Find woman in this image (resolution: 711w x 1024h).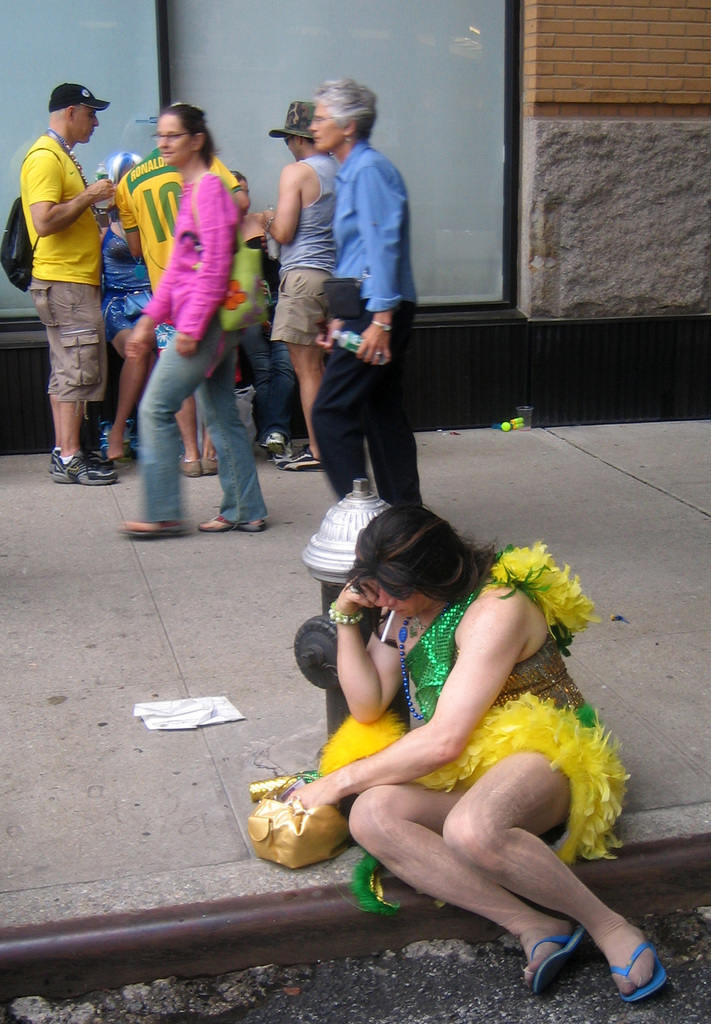
(280, 508, 691, 1006).
